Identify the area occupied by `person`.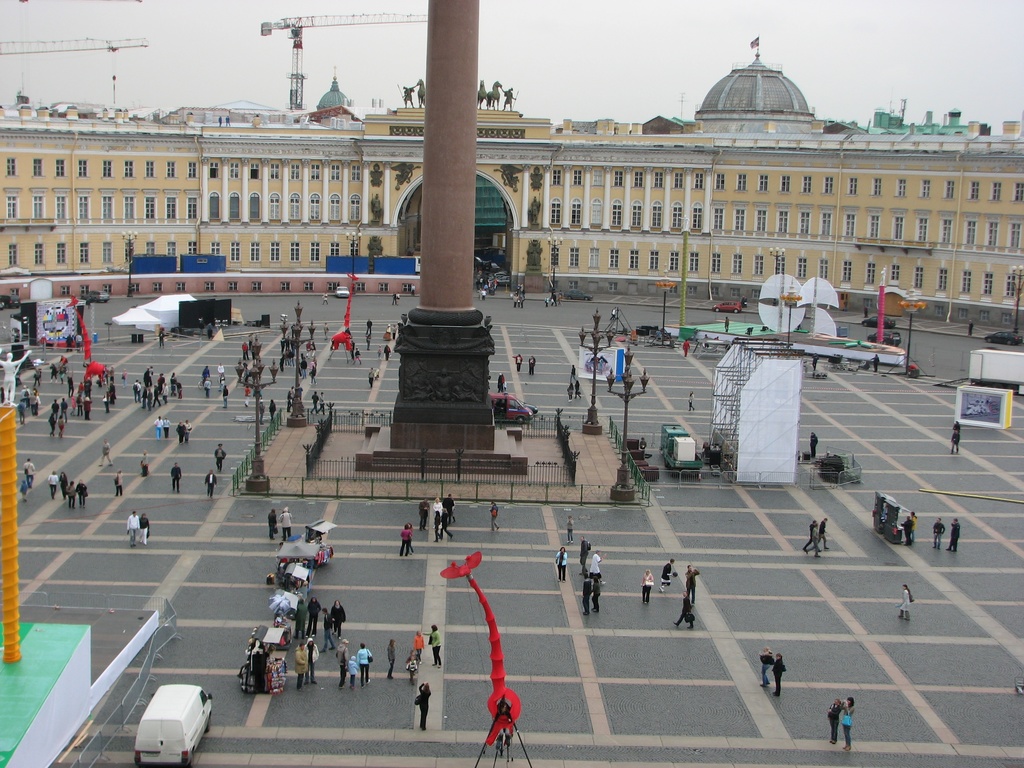
Area: (436,509,453,536).
